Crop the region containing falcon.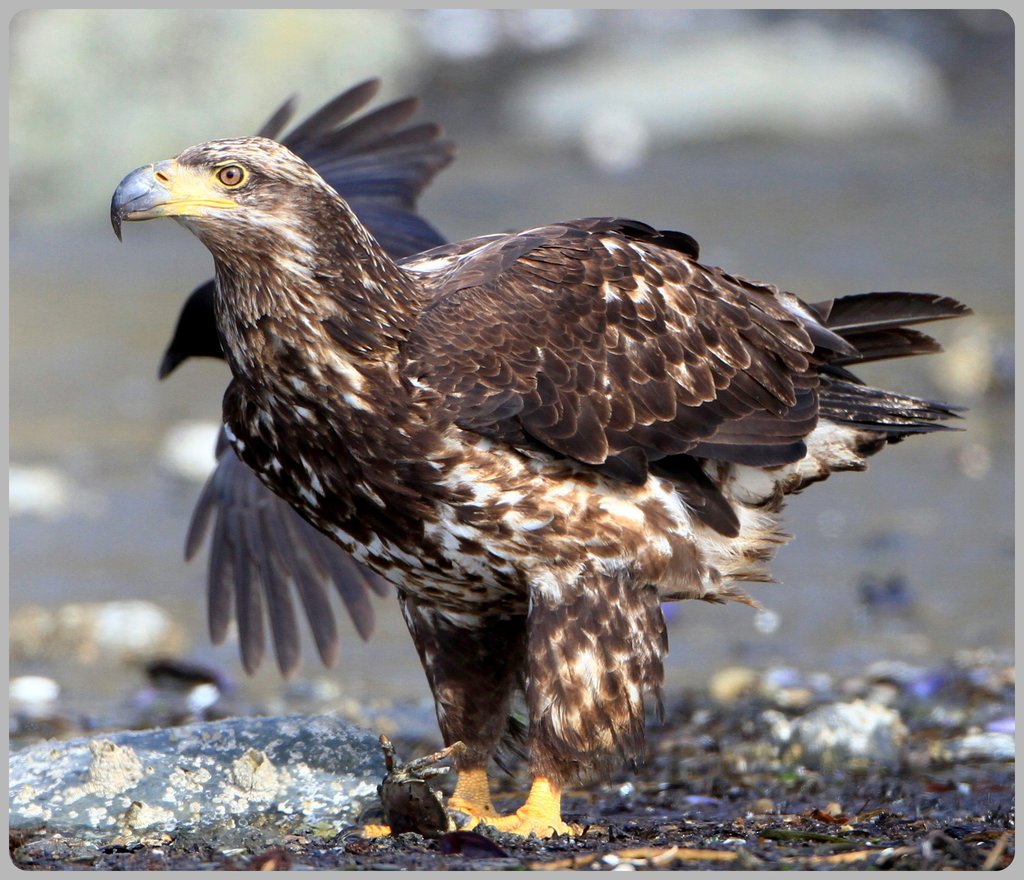
Crop region: 108:71:970:862.
